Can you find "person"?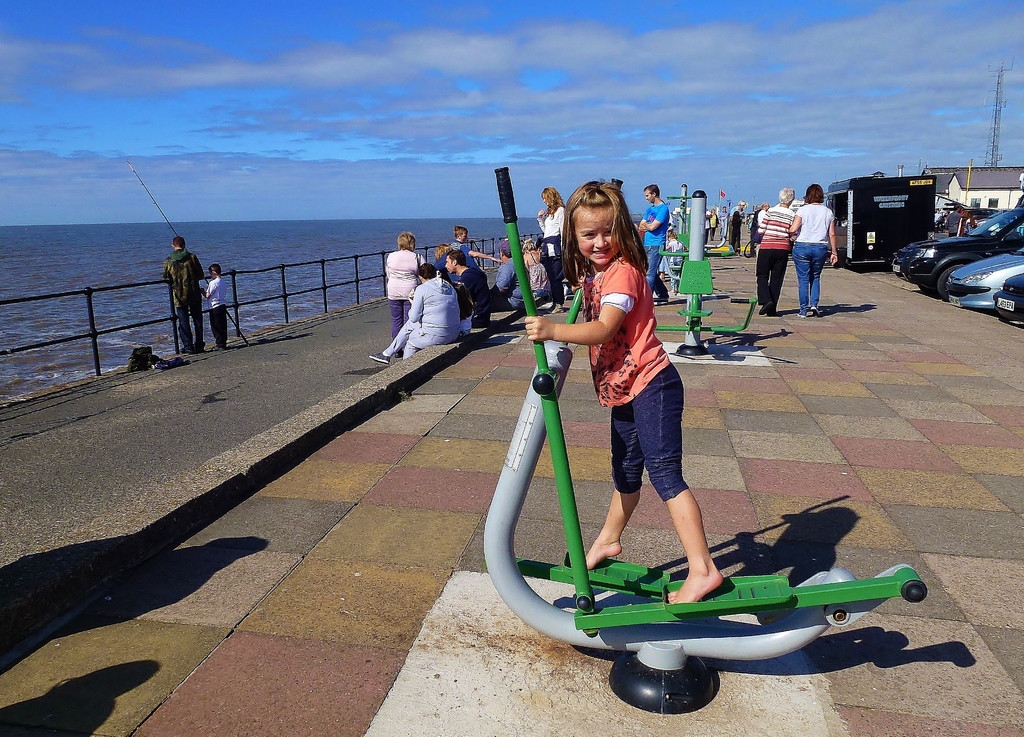
Yes, bounding box: 506, 231, 544, 313.
